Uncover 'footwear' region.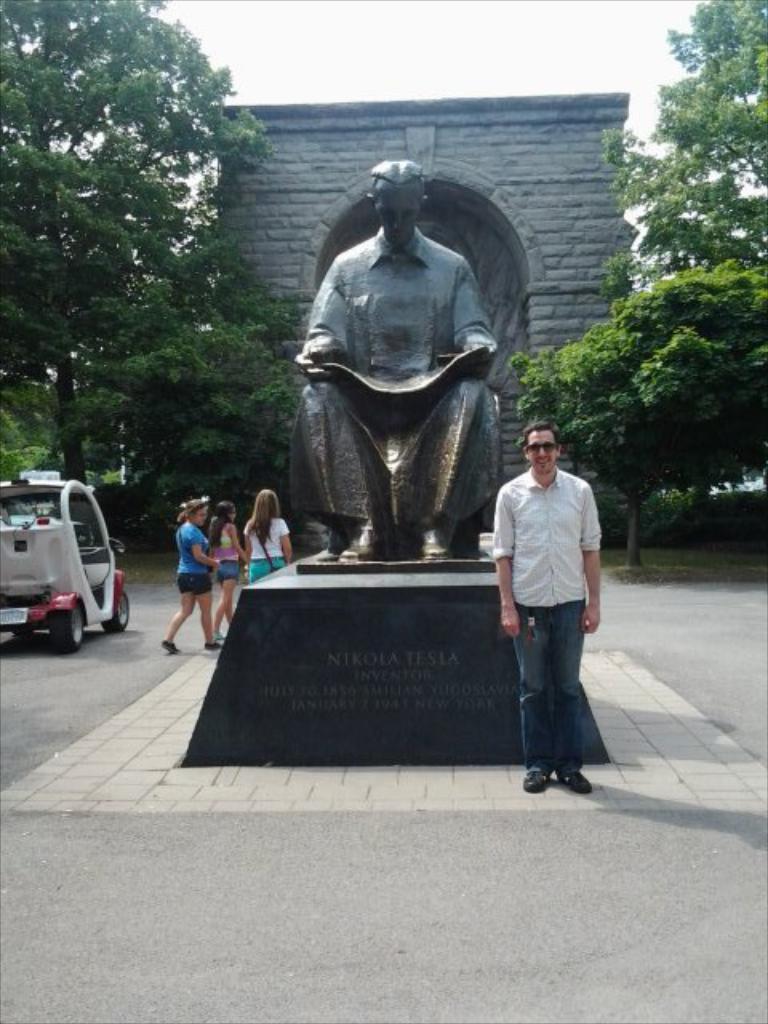
Uncovered: 554 766 595 798.
